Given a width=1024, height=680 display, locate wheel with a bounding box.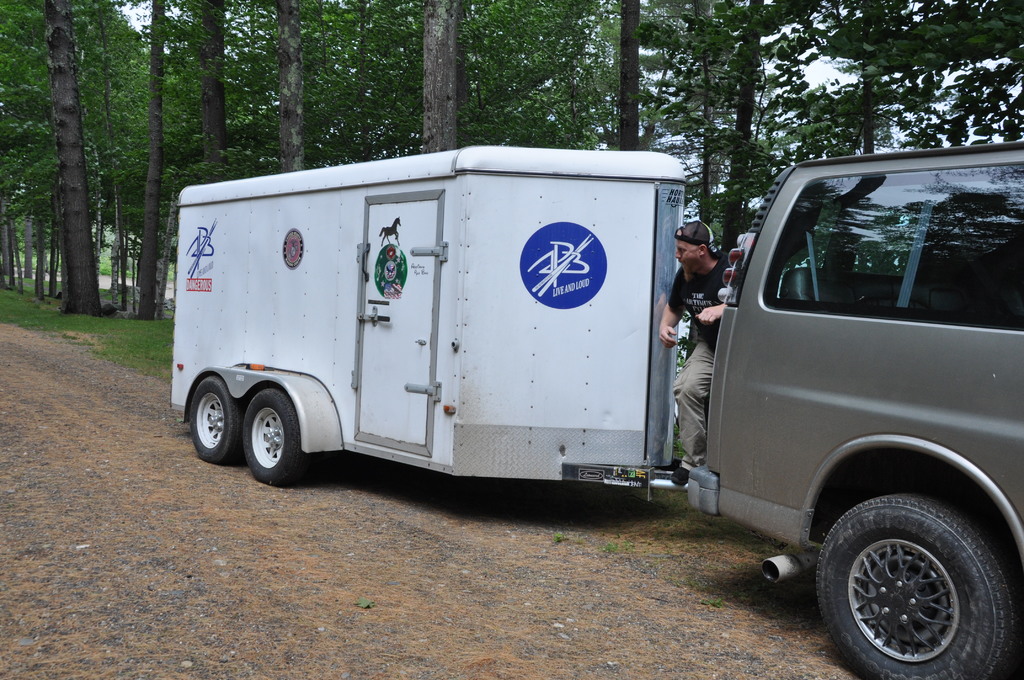
Located: (left=240, top=383, right=301, bottom=484).
